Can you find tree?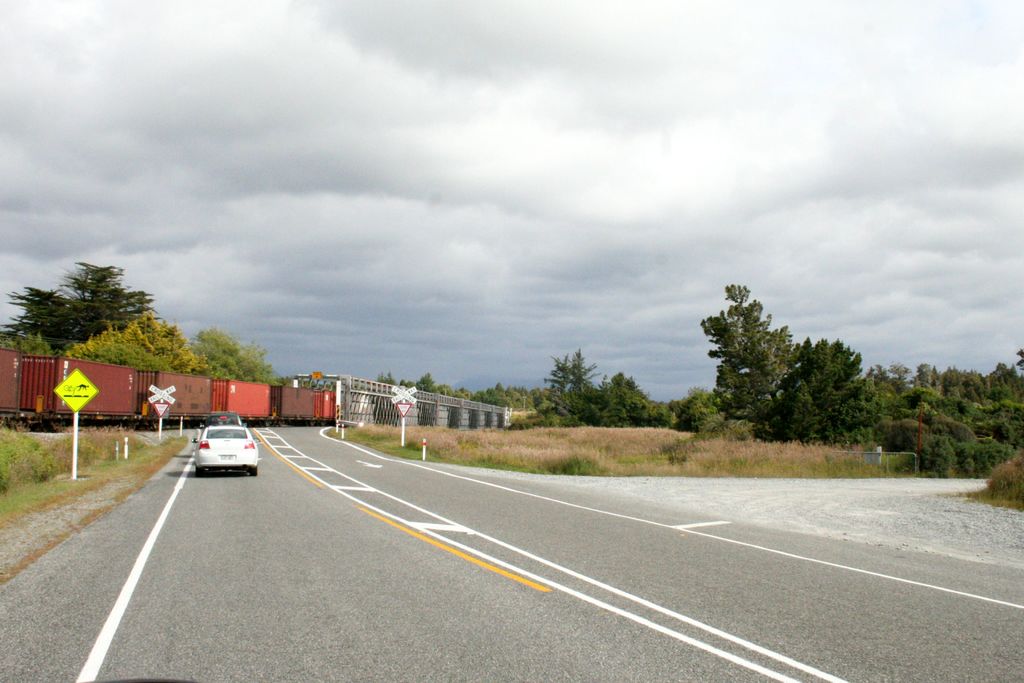
Yes, bounding box: box(7, 256, 166, 370).
